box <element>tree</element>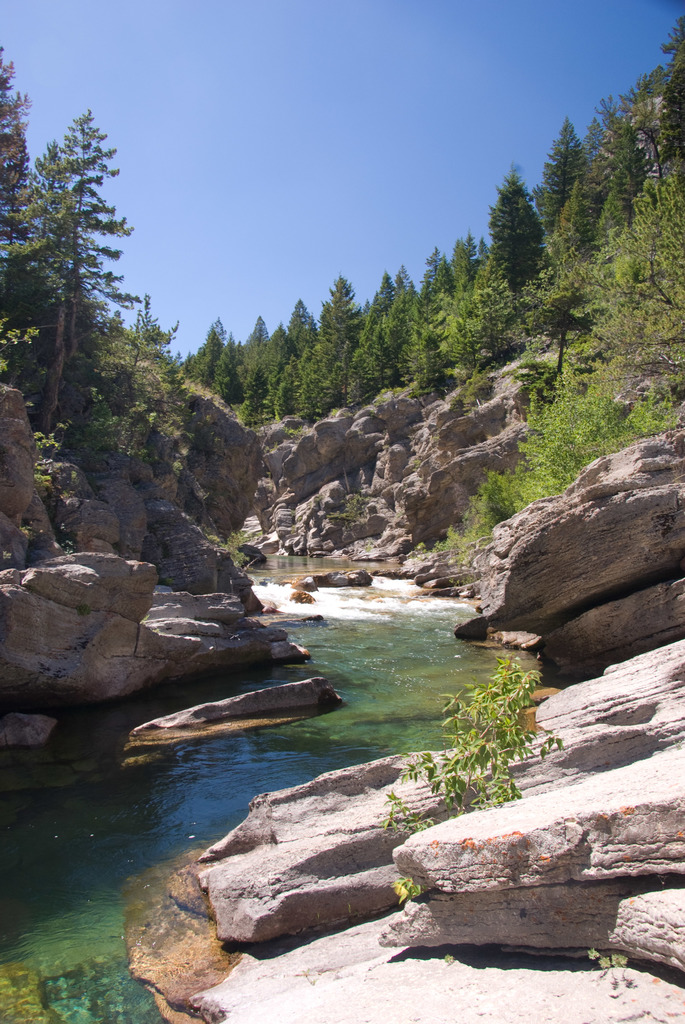
(417, 240, 518, 364)
